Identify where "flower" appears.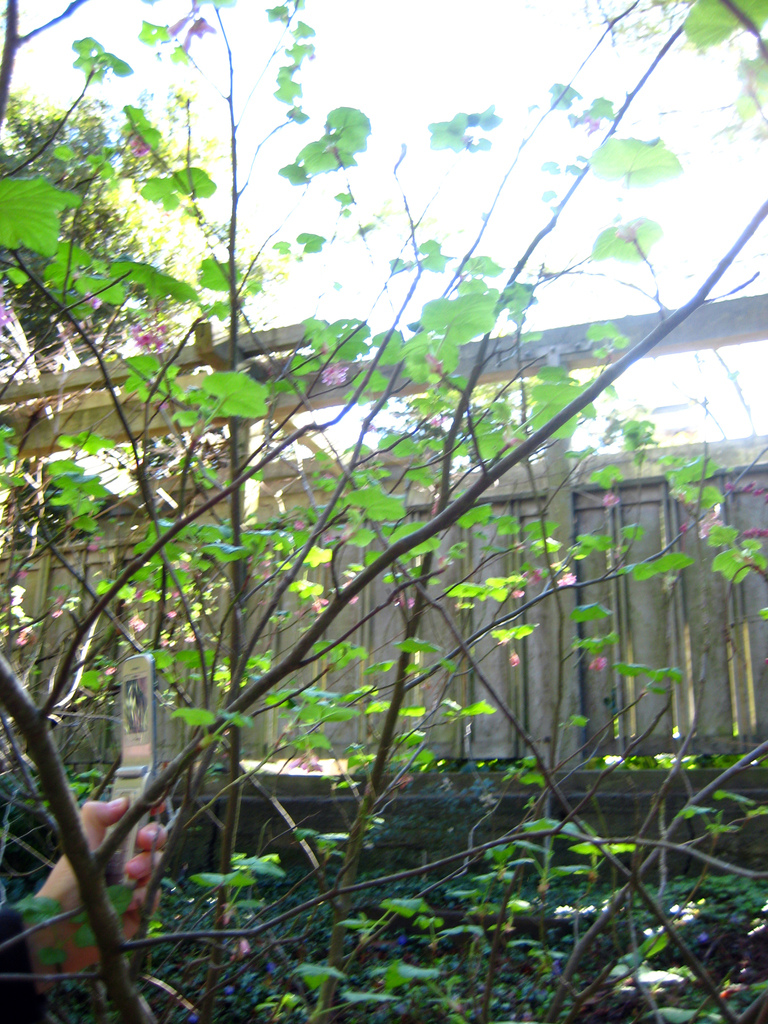
Appears at [left=528, top=563, right=547, bottom=582].
